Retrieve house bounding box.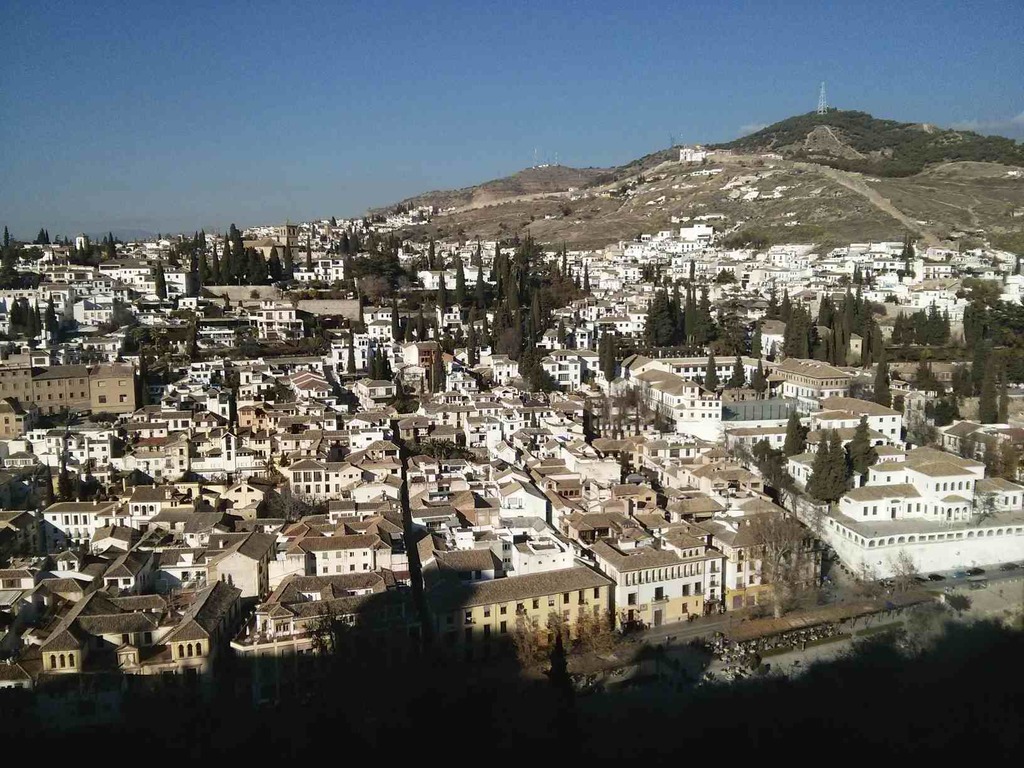
Bounding box: {"left": 0, "top": 260, "right": 319, "bottom": 367}.
